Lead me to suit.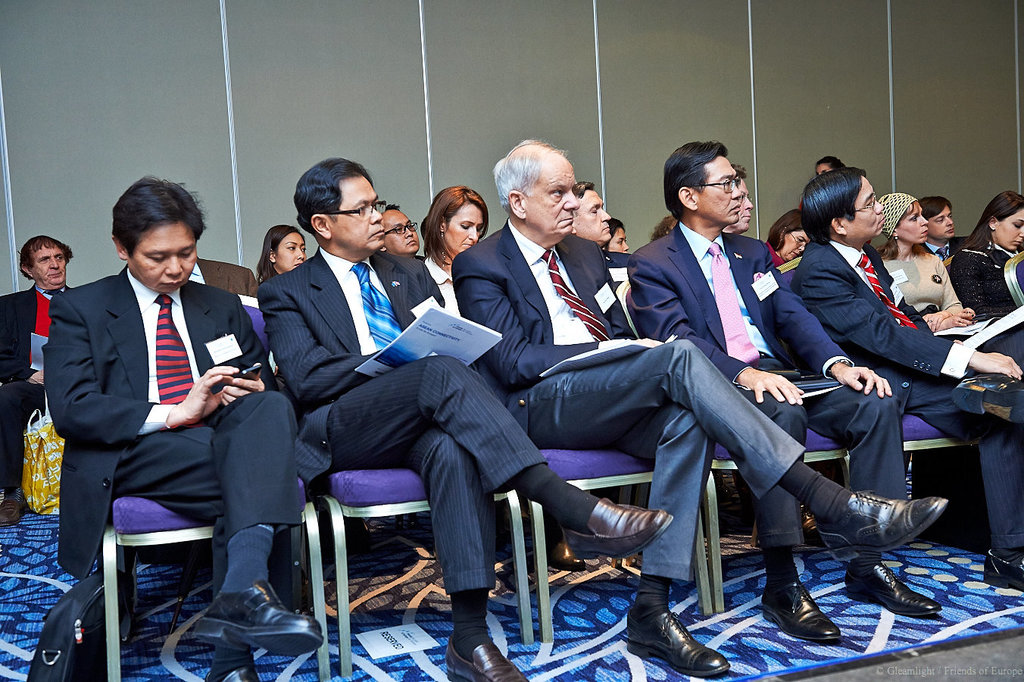
Lead to <region>0, 283, 75, 491</region>.
